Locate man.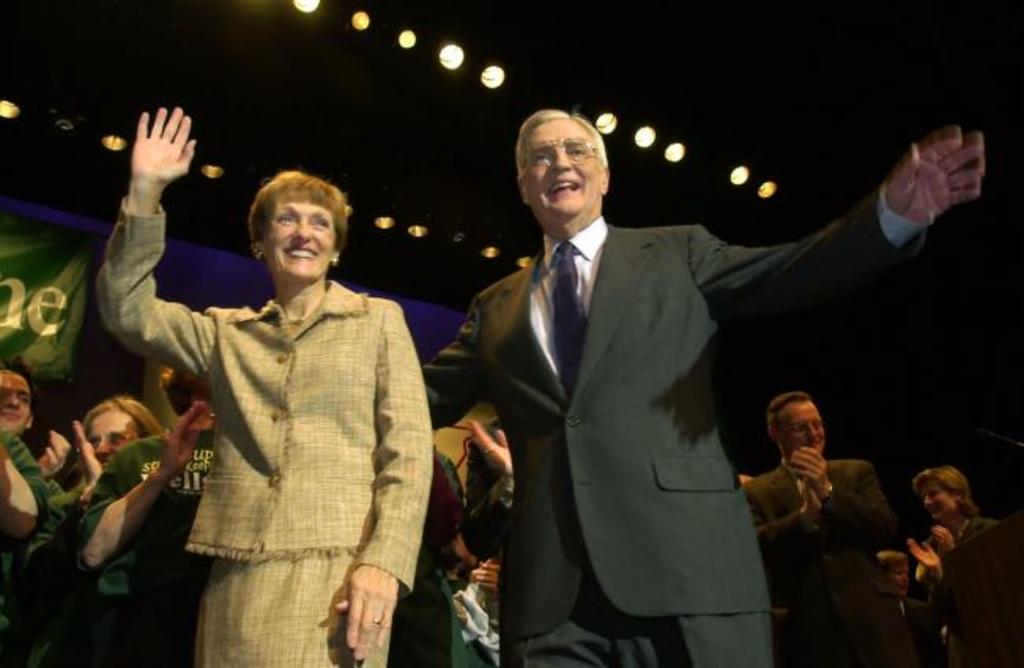
Bounding box: <box>0,359,77,597</box>.
